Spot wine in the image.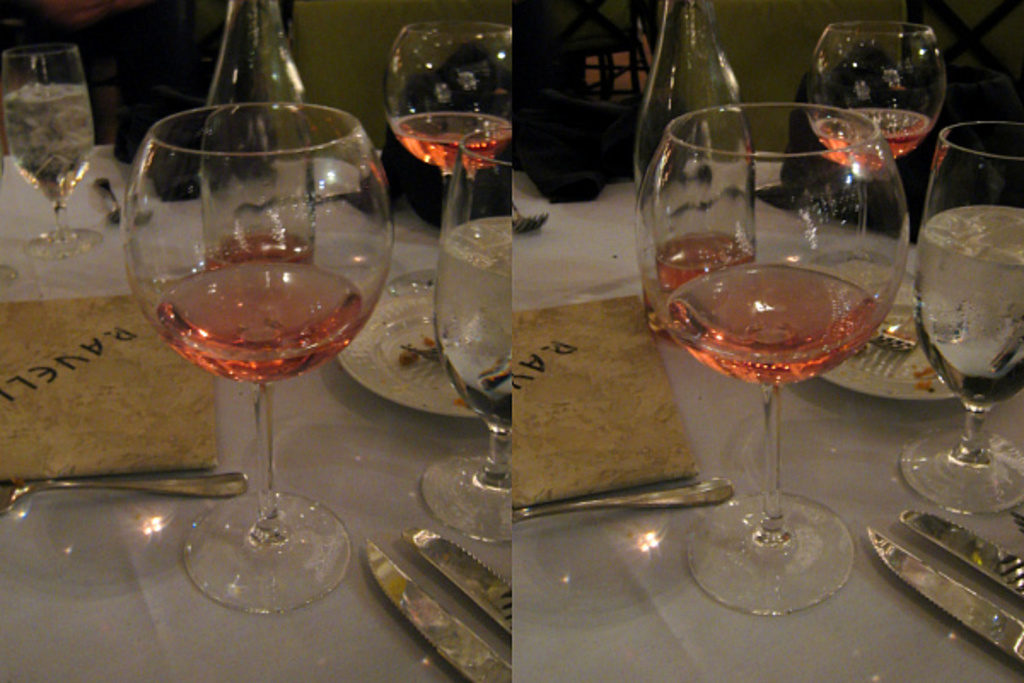
wine found at [left=659, top=231, right=746, bottom=285].
